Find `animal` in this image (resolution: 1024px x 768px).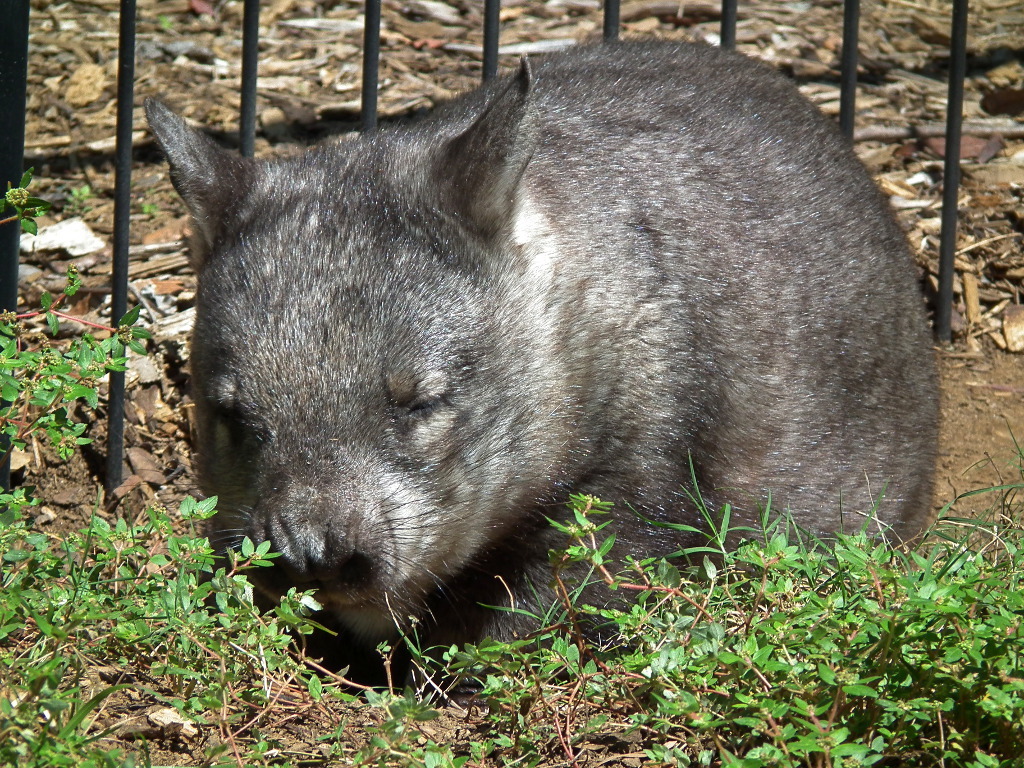
region(138, 39, 943, 702).
